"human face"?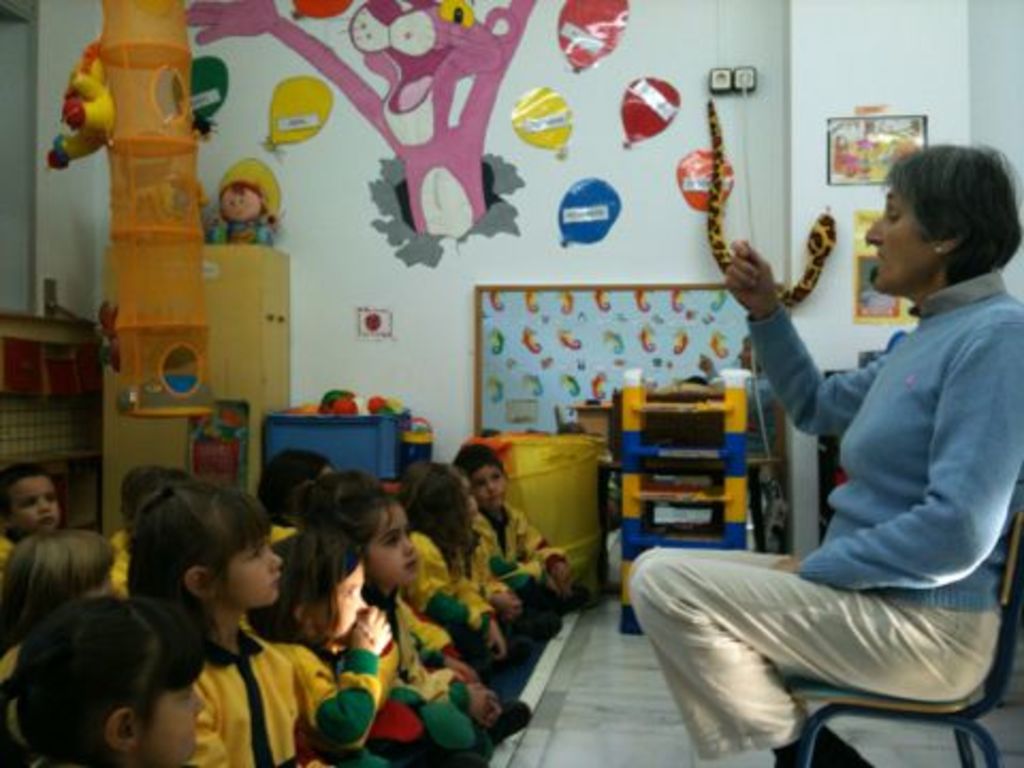
left=853, top=190, right=934, bottom=301
